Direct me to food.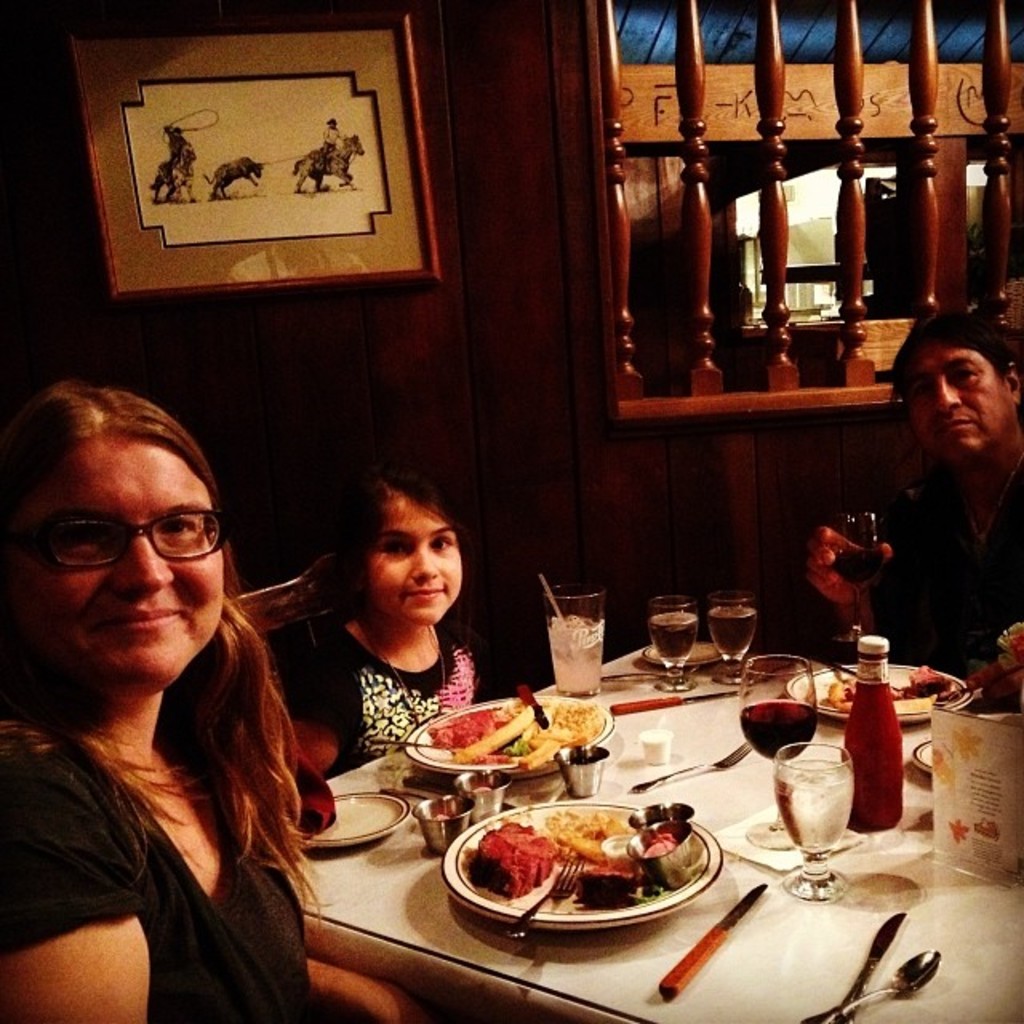
Direction: region(458, 808, 701, 934).
